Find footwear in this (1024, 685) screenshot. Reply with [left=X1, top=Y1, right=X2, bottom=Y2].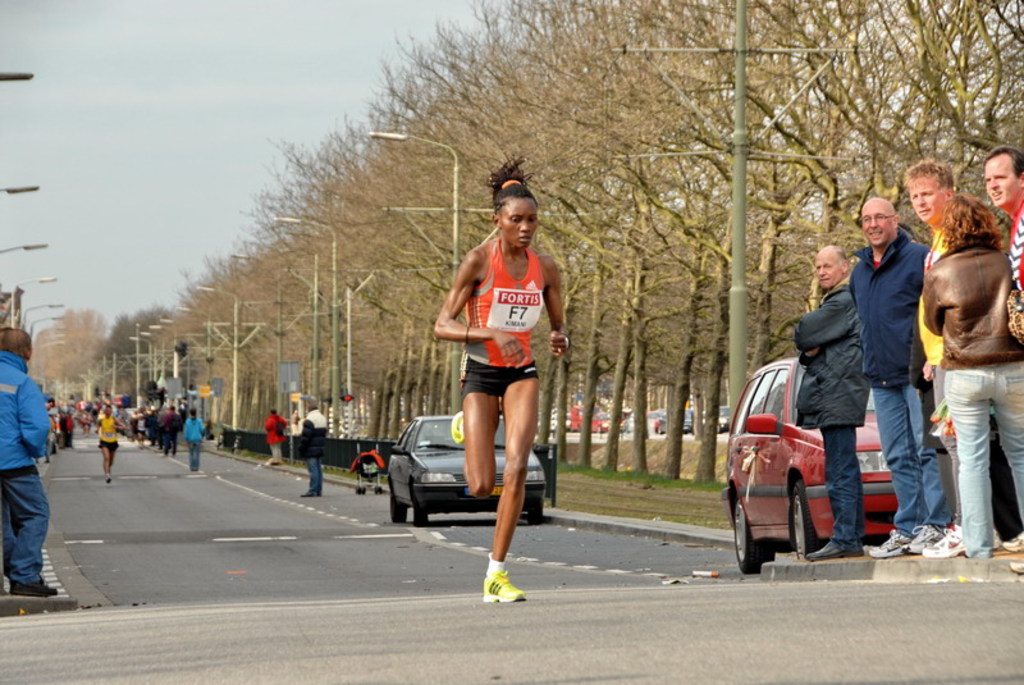
[left=10, top=579, right=60, bottom=597].
